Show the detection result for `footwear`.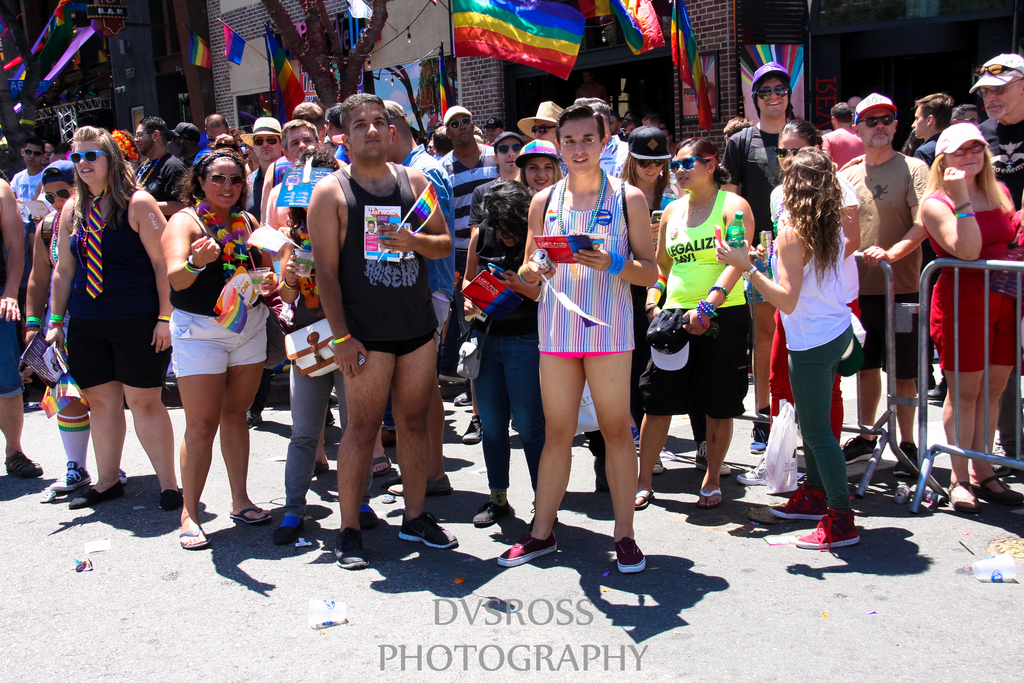
[458, 415, 481, 443].
